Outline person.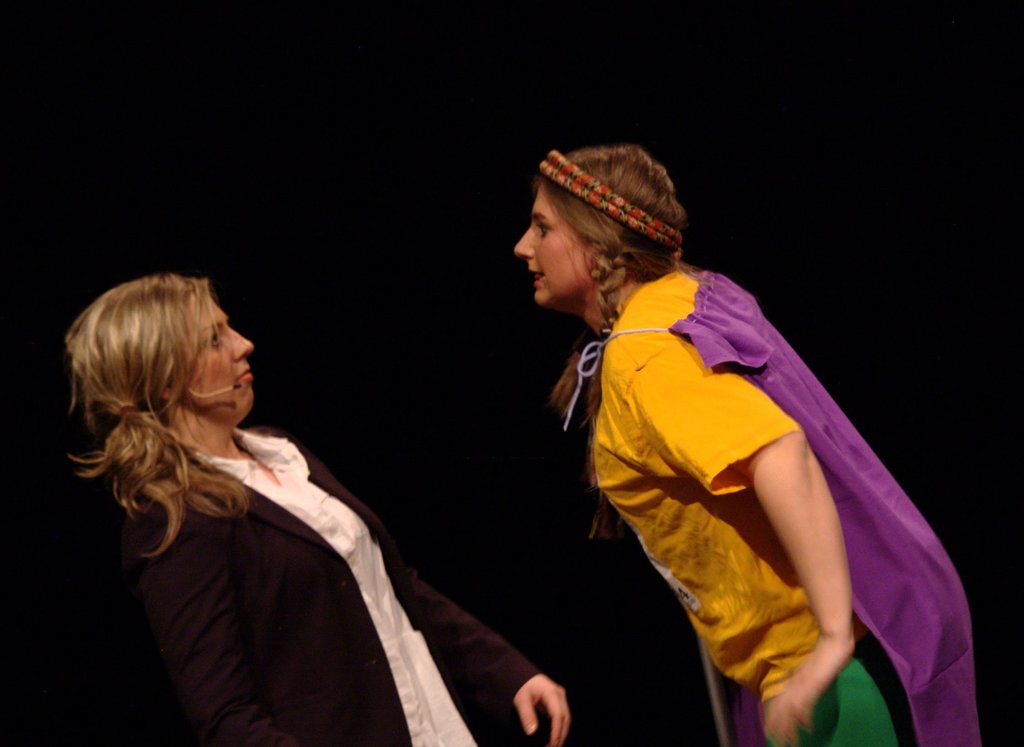
Outline: 511, 149, 975, 738.
